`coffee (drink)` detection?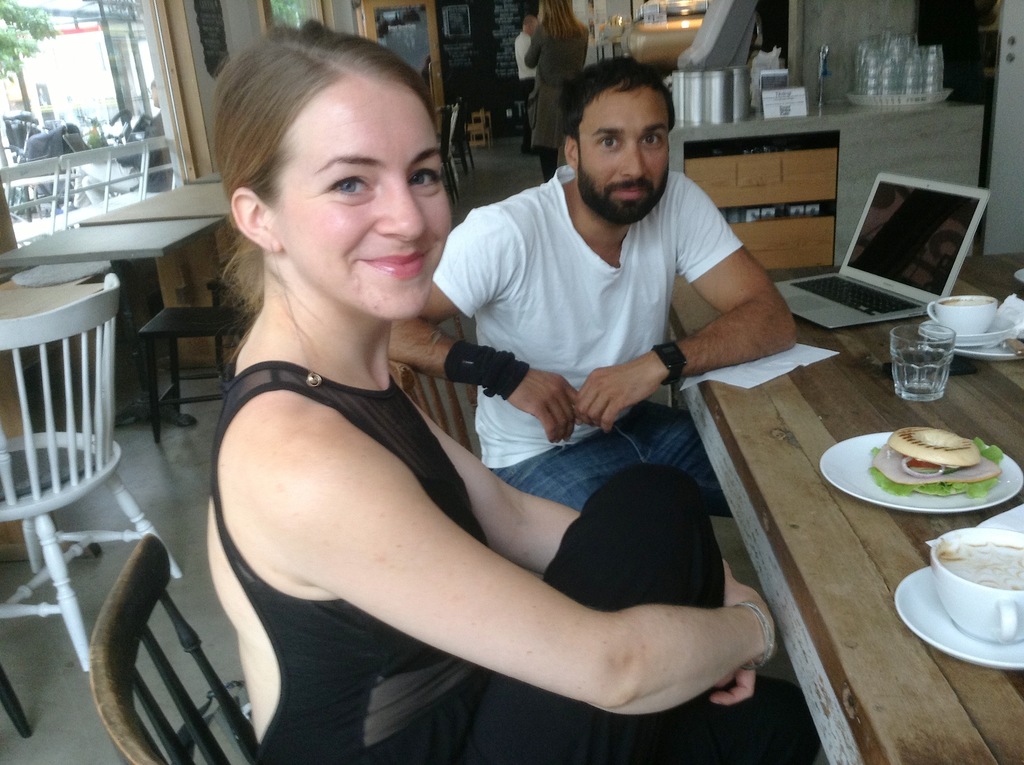
[left=941, top=536, right=1023, bottom=586]
